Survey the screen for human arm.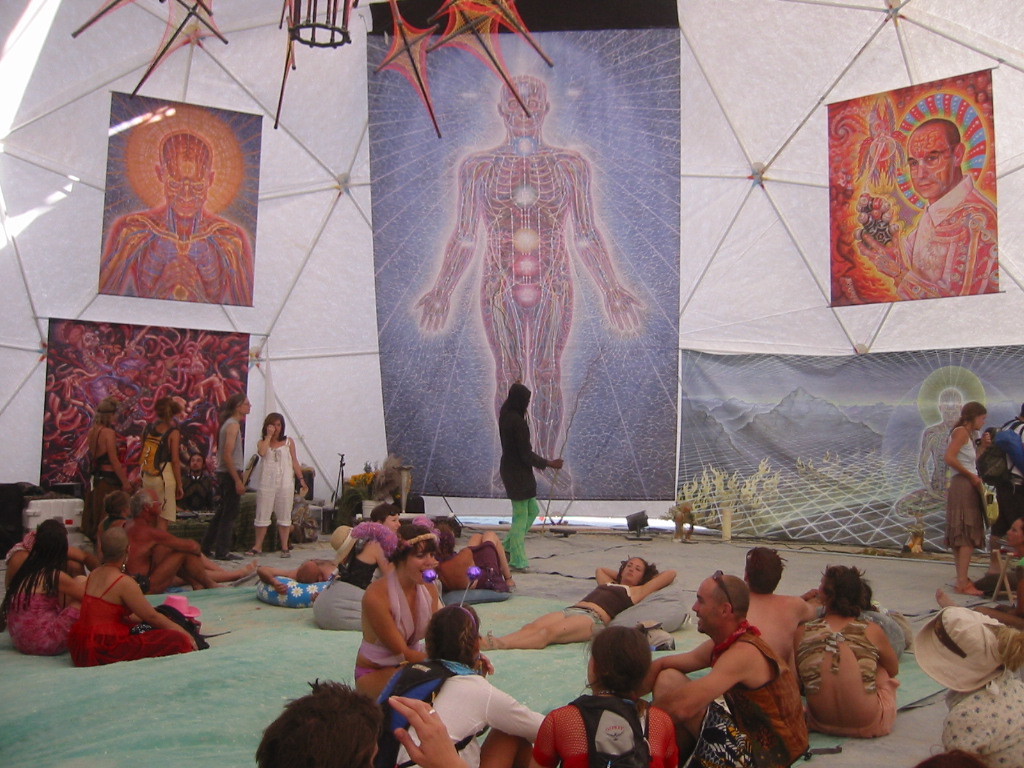
Survey found: select_region(412, 152, 485, 335).
